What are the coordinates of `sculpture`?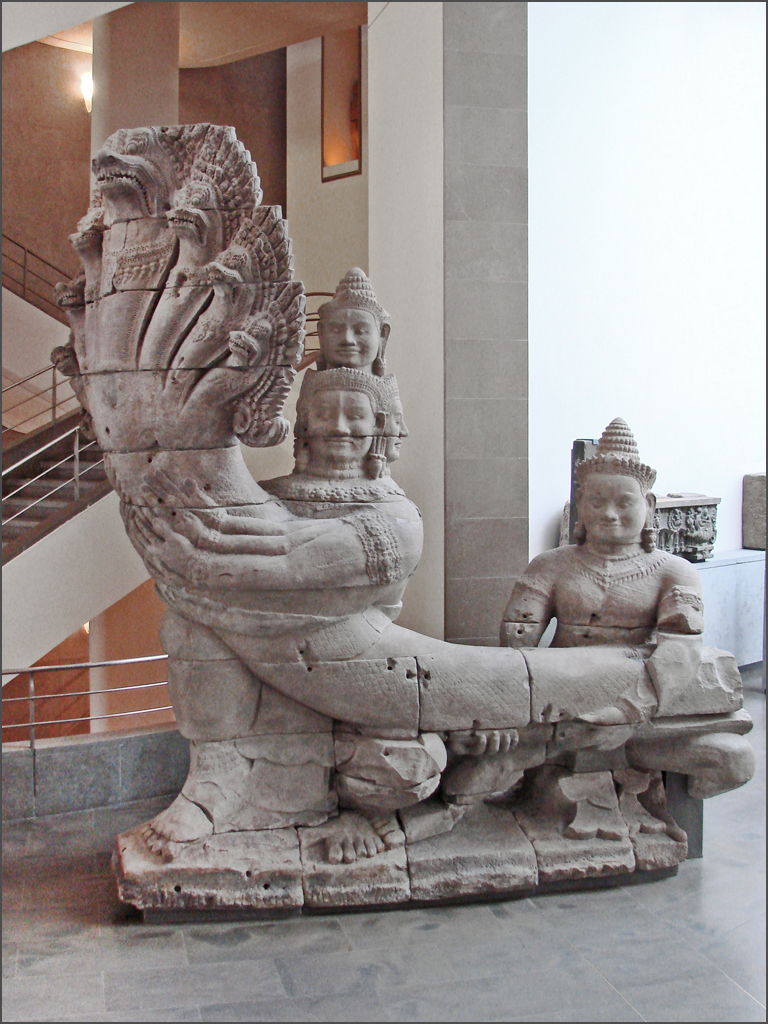
[left=450, top=413, right=757, bottom=798].
